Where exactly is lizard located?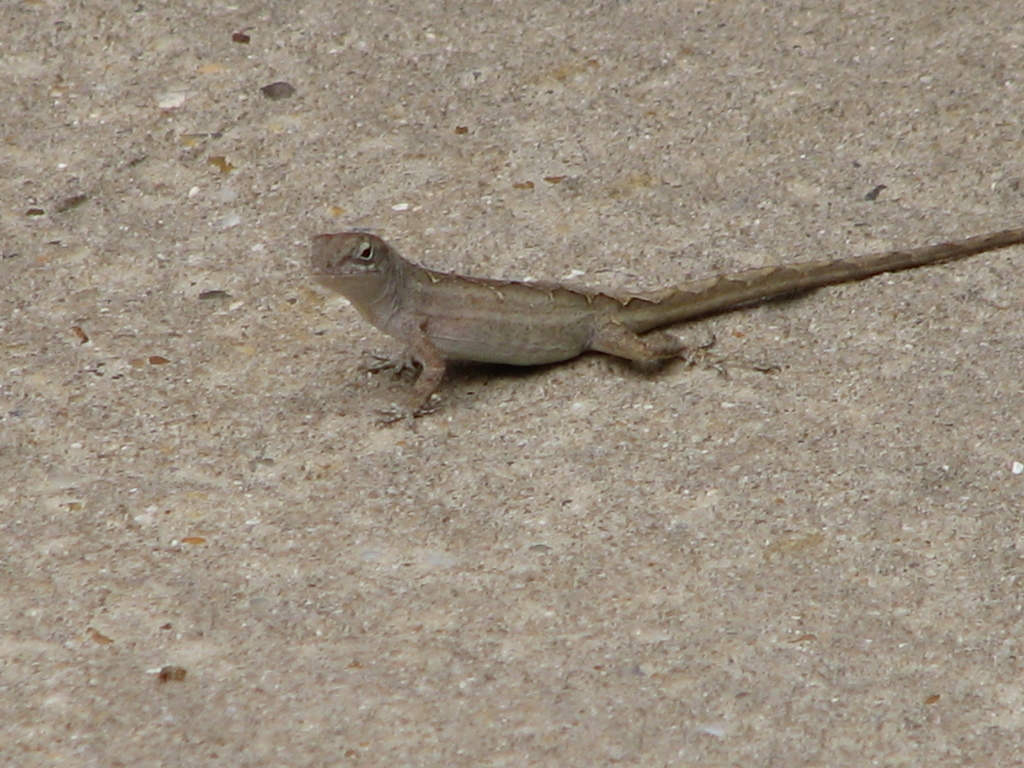
Its bounding box is x1=304 y1=210 x2=995 y2=426.
